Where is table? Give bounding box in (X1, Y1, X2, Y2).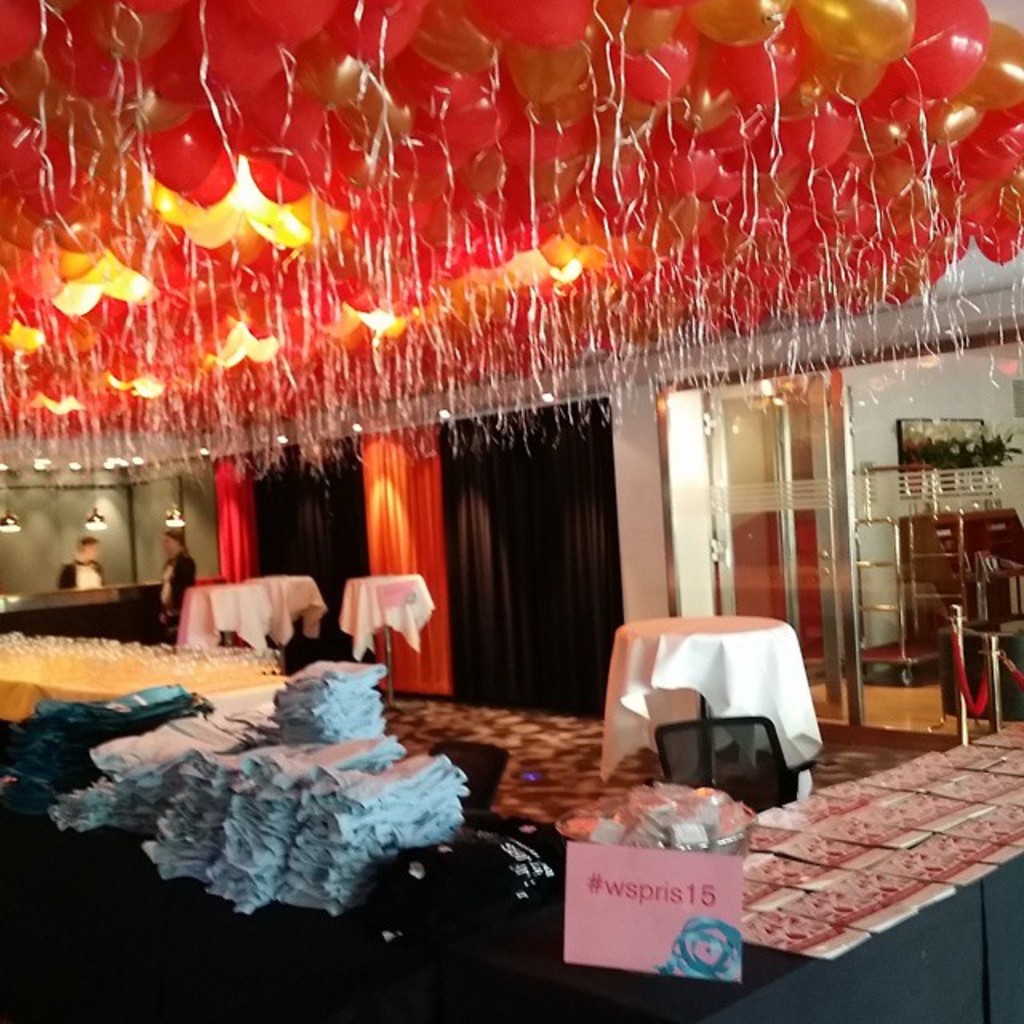
(338, 571, 434, 710).
